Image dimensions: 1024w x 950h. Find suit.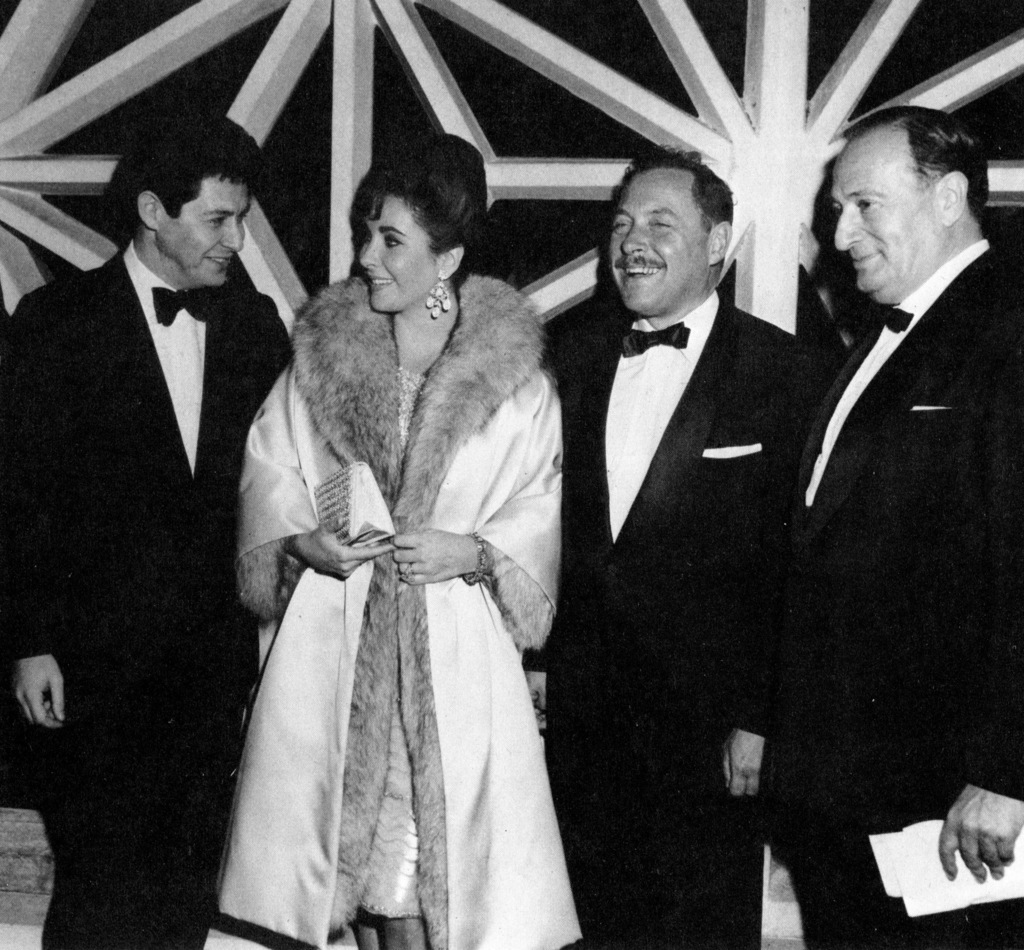
762,240,1023,949.
